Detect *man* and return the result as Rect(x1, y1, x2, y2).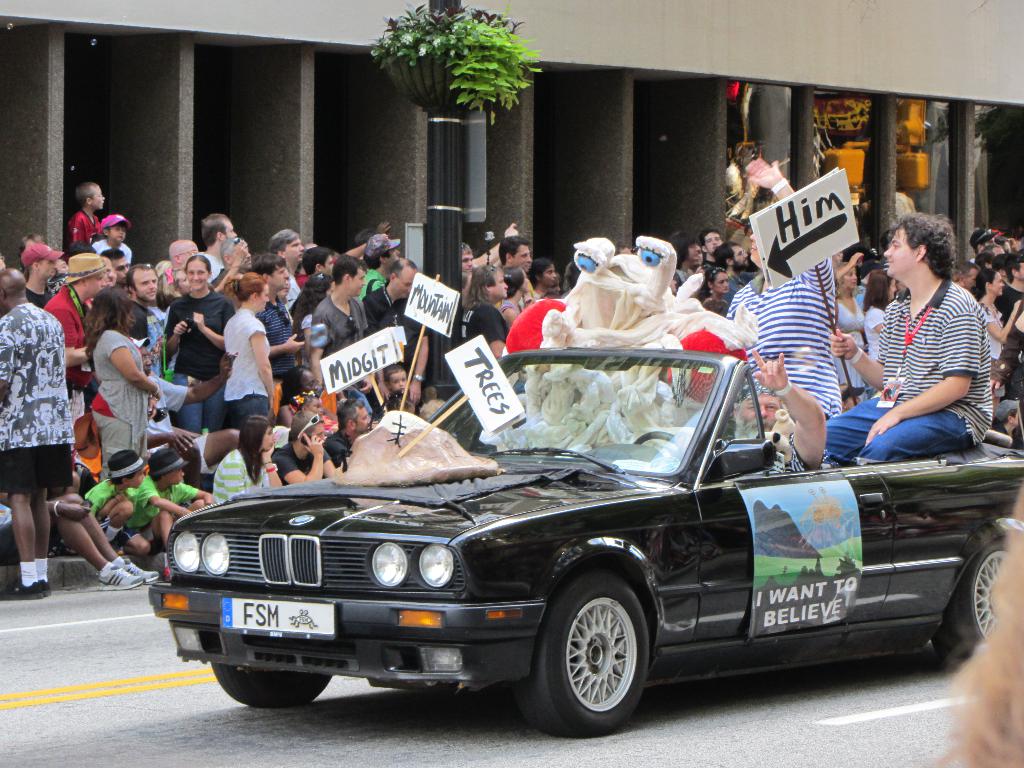
Rect(204, 213, 237, 275).
